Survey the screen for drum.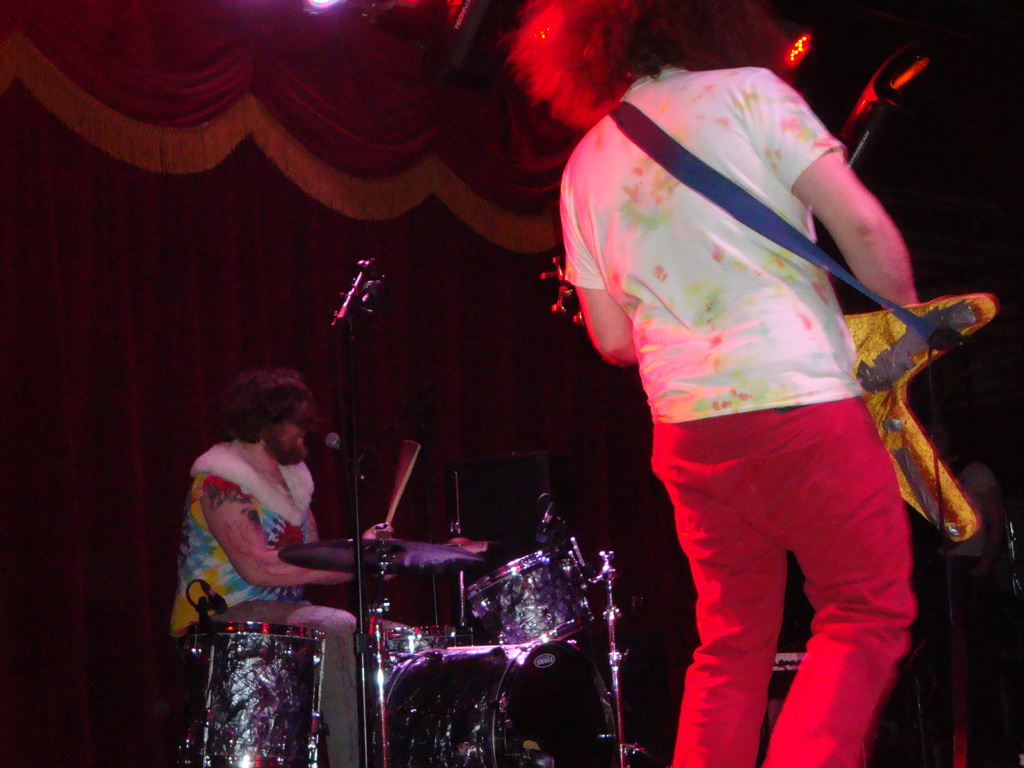
Survey found: x1=381, y1=639, x2=613, y2=767.
